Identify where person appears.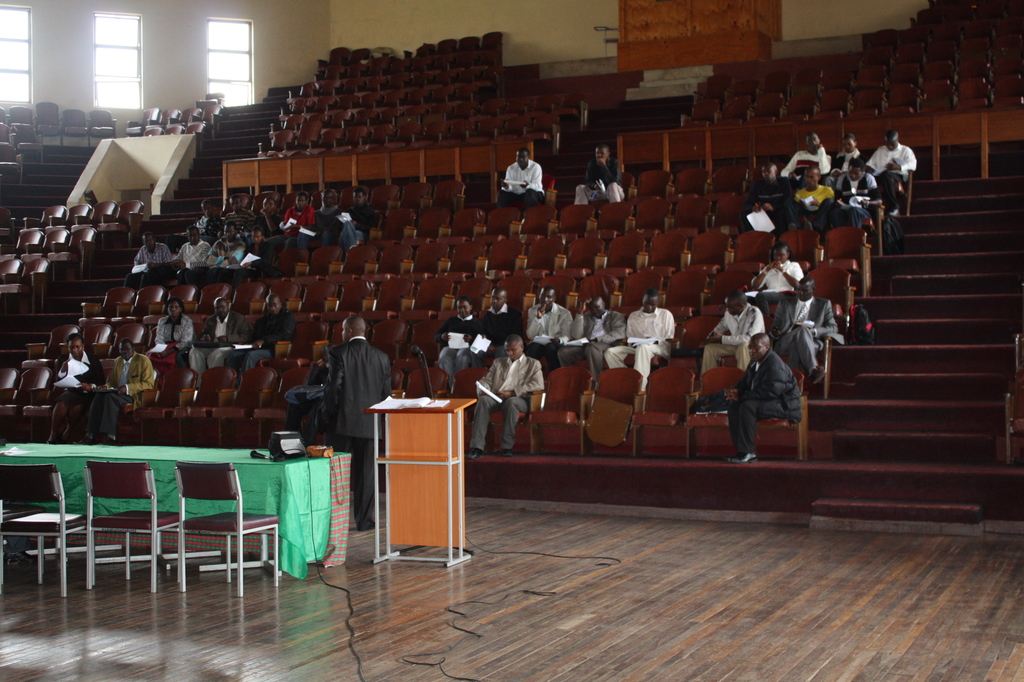
Appears at [605,294,674,392].
